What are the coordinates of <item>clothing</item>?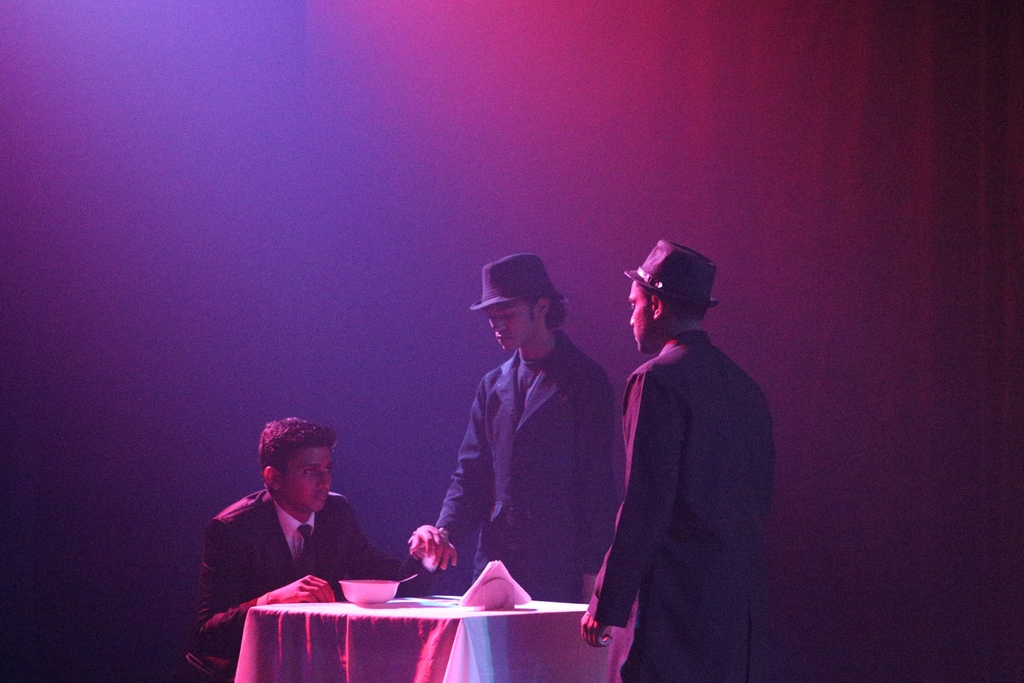
BBox(575, 309, 774, 682).
